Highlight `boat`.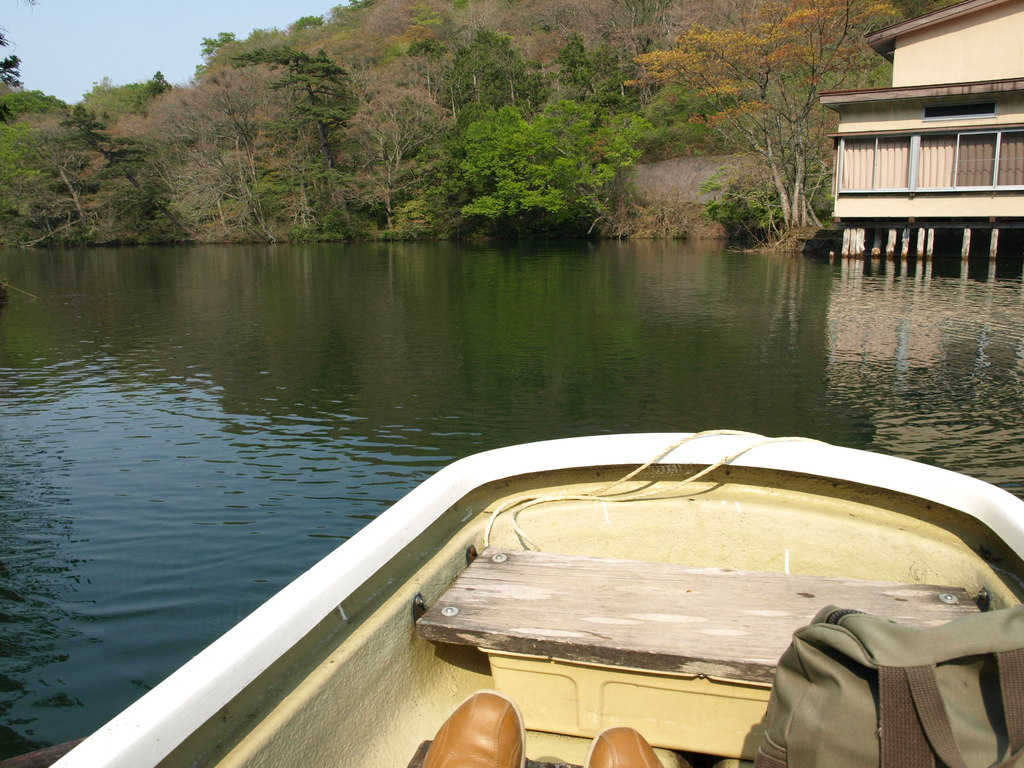
Highlighted region: detection(92, 379, 1023, 723).
